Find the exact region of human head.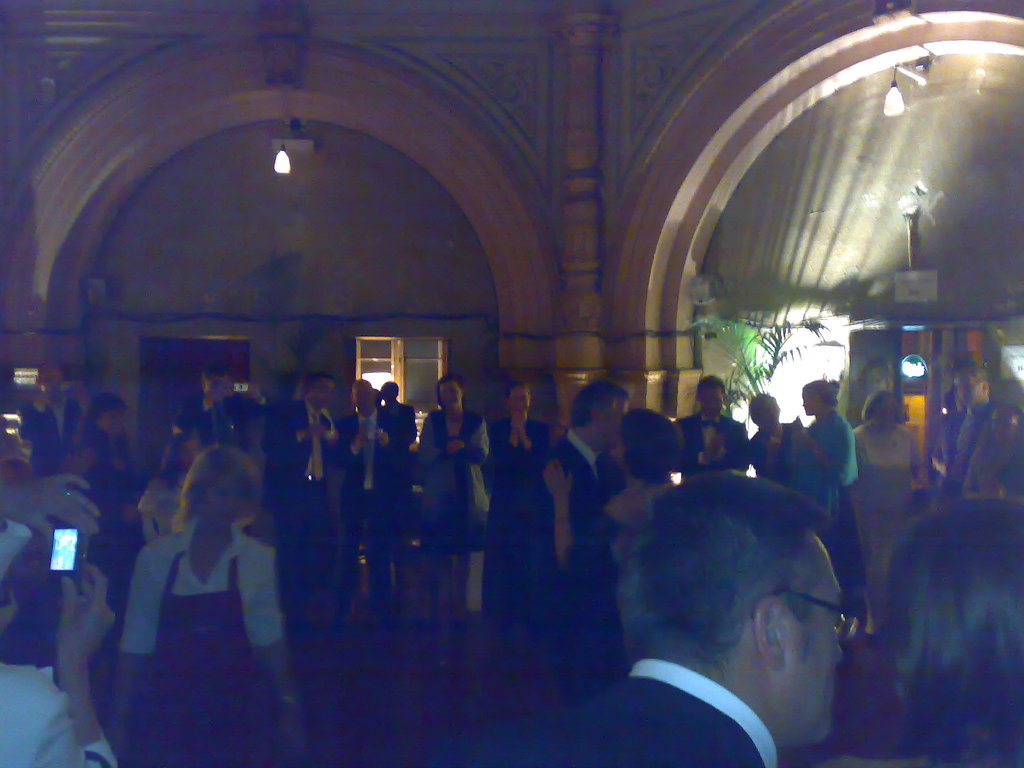
Exact region: <bbox>990, 404, 1021, 444</bbox>.
